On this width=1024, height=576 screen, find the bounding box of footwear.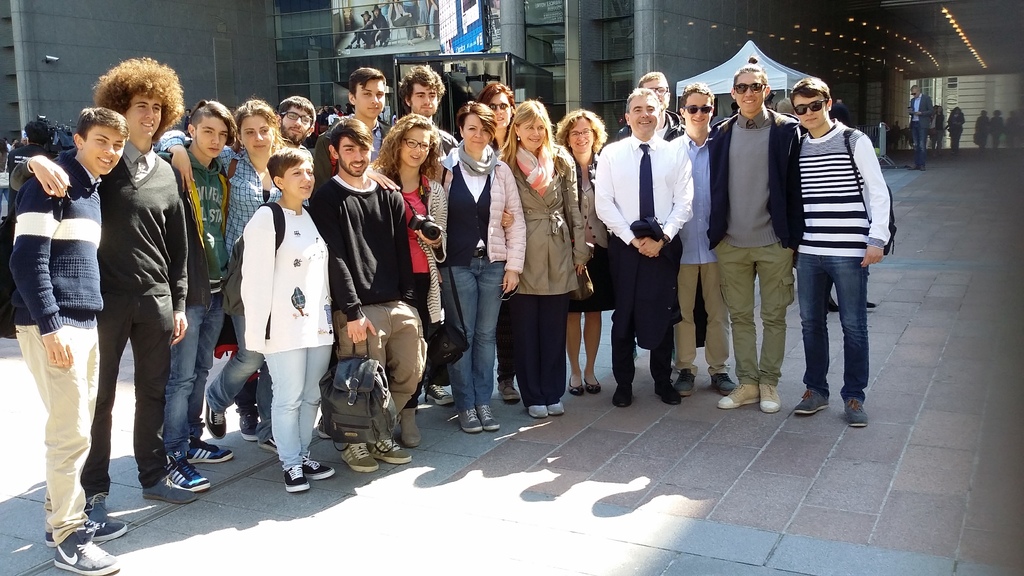
Bounding box: [527,402,545,417].
